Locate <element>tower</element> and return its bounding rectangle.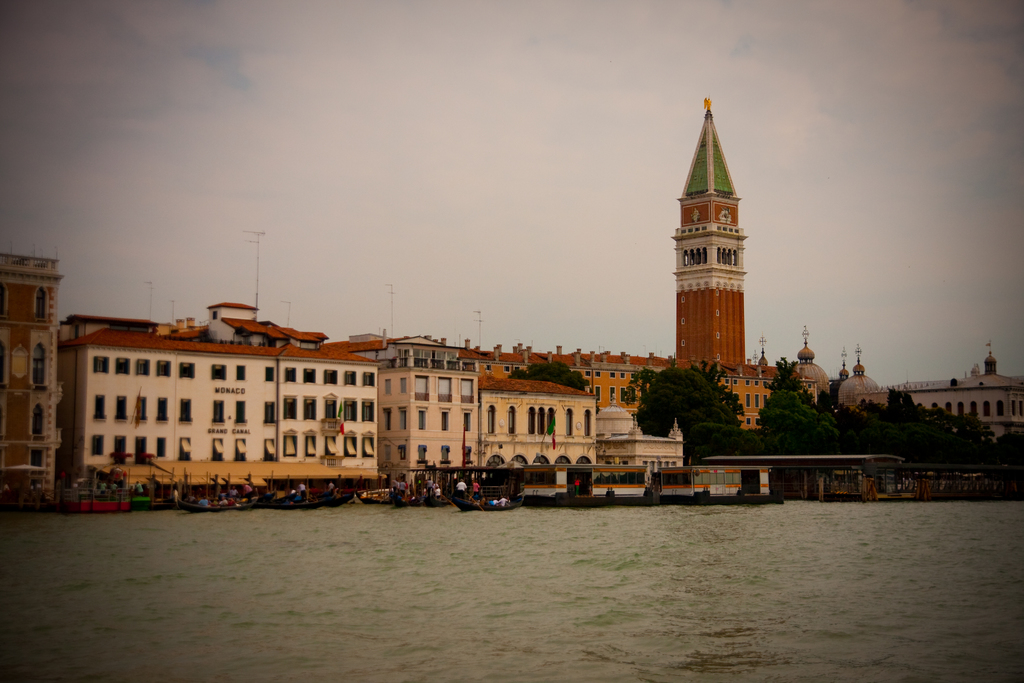
(left=658, top=94, right=771, bottom=380).
